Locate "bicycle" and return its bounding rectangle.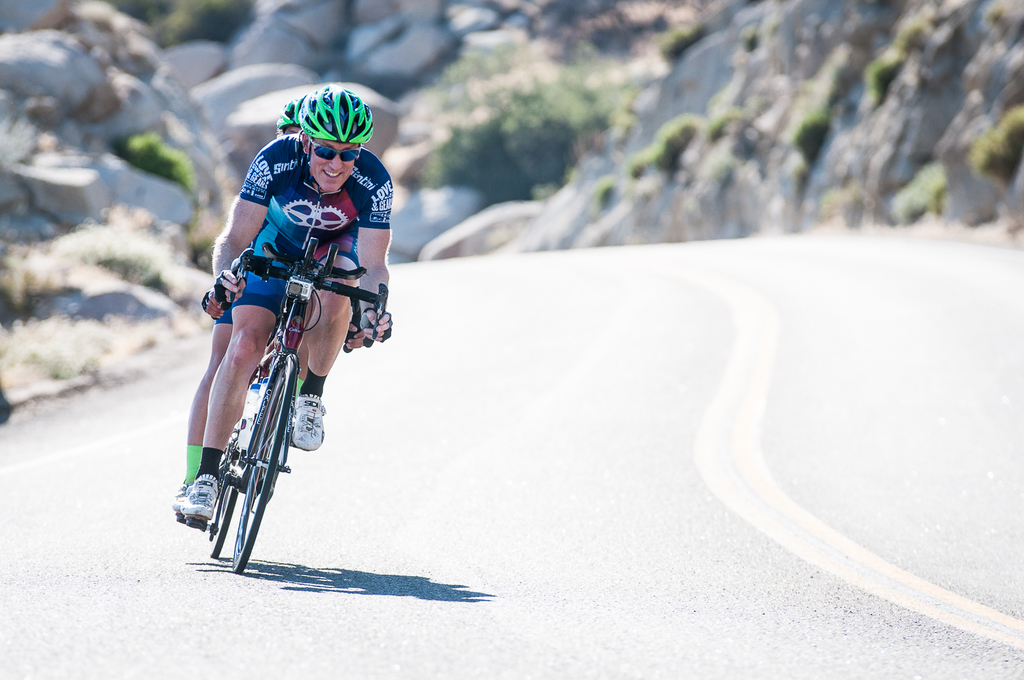
<box>205,253,387,573</box>.
